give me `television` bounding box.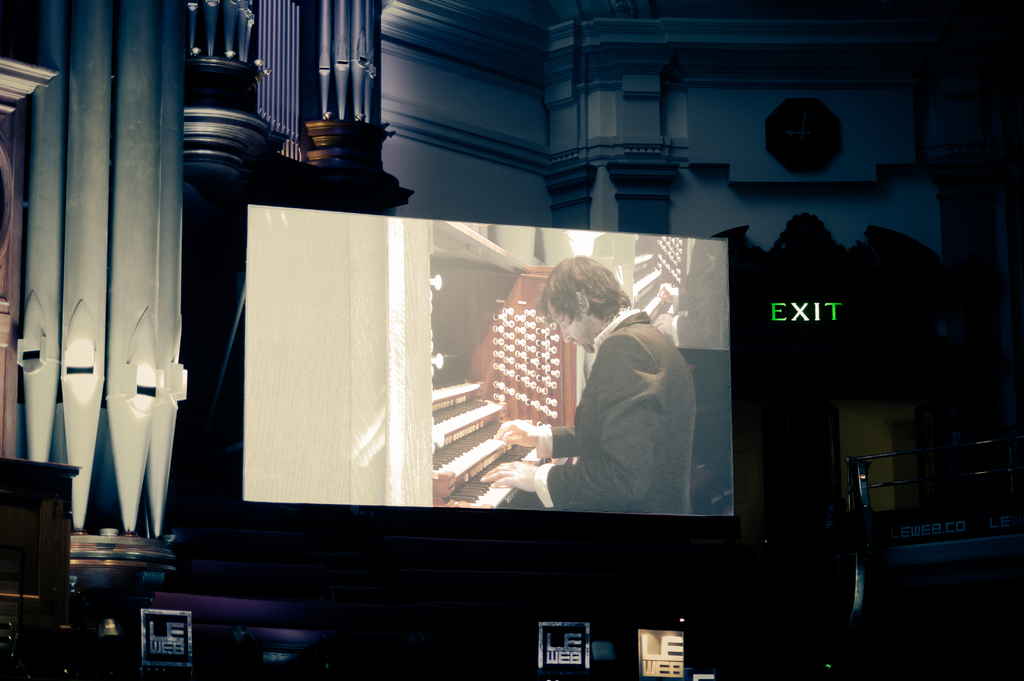
(left=240, top=192, right=737, bottom=522).
